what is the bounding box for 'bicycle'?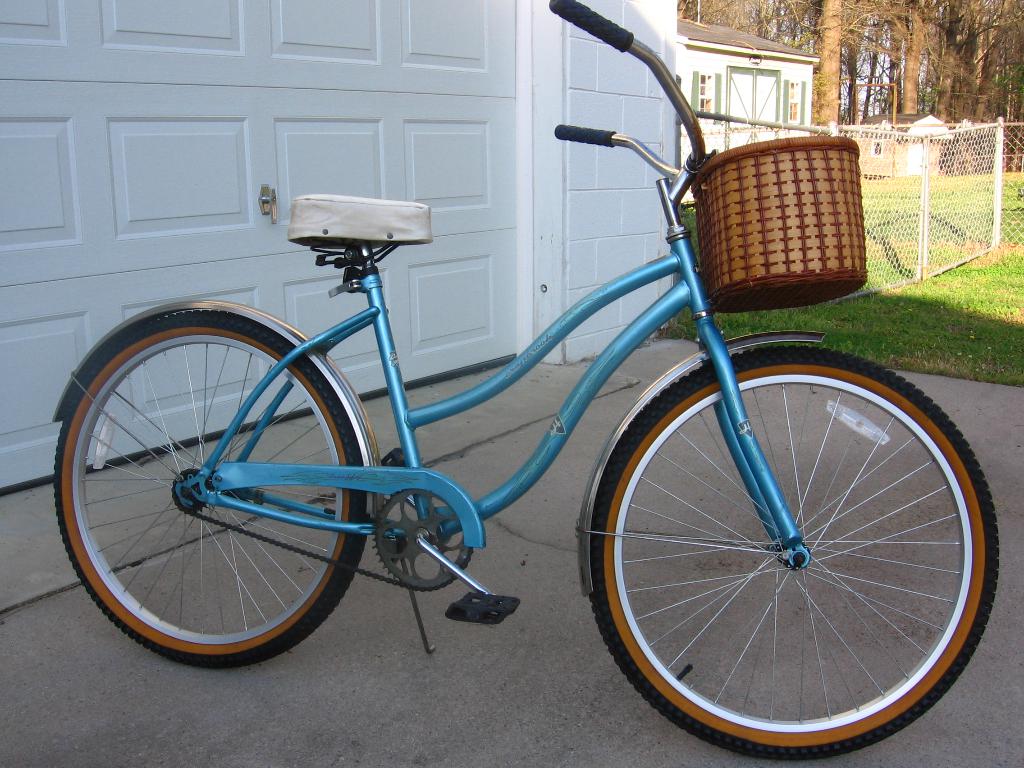
l=58, t=0, r=1002, b=767.
